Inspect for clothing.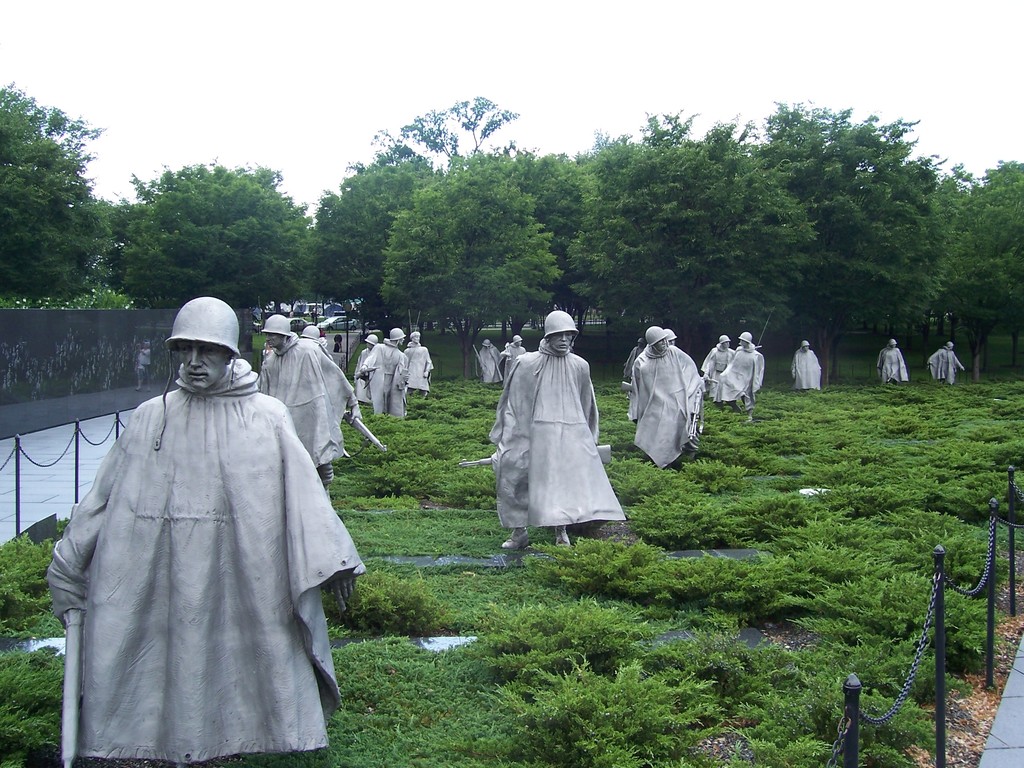
Inspection: {"left": 877, "top": 351, "right": 909, "bottom": 390}.
